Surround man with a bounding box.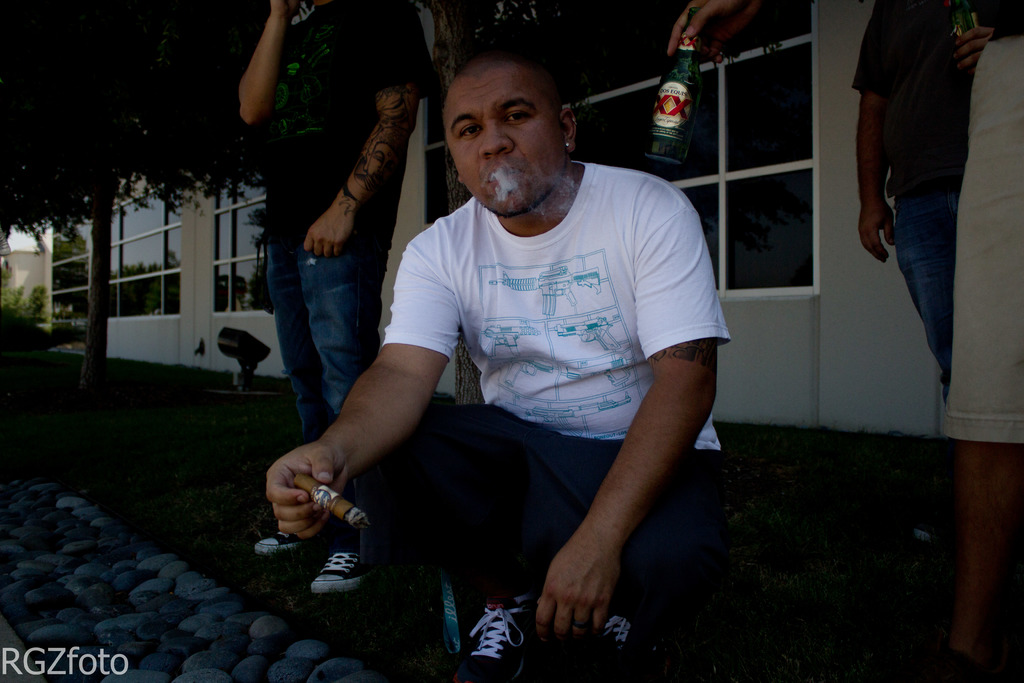
crop(238, 0, 436, 595).
